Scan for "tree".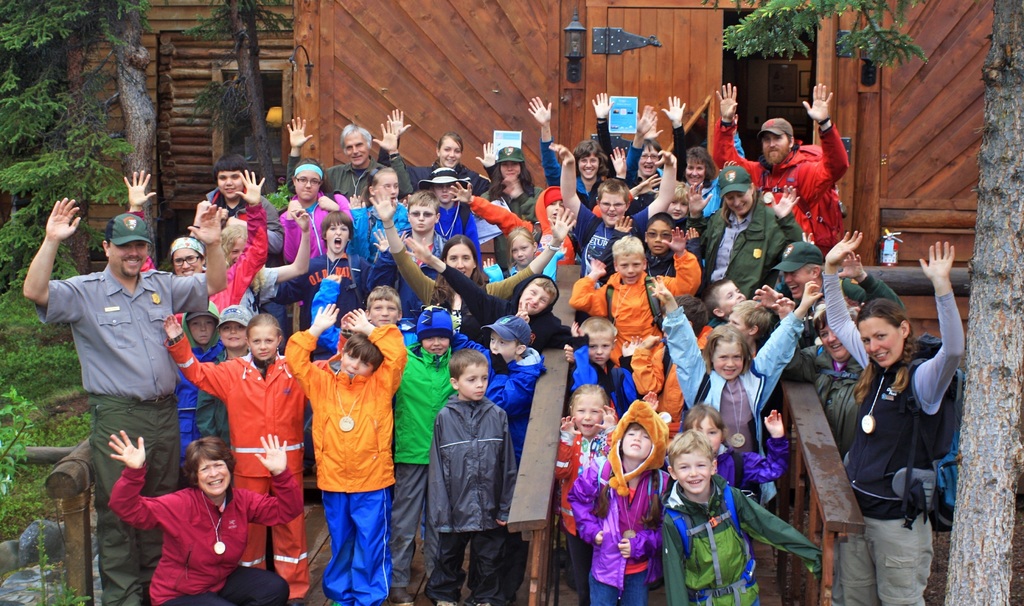
Scan result: crop(0, 0, 173, 472).
